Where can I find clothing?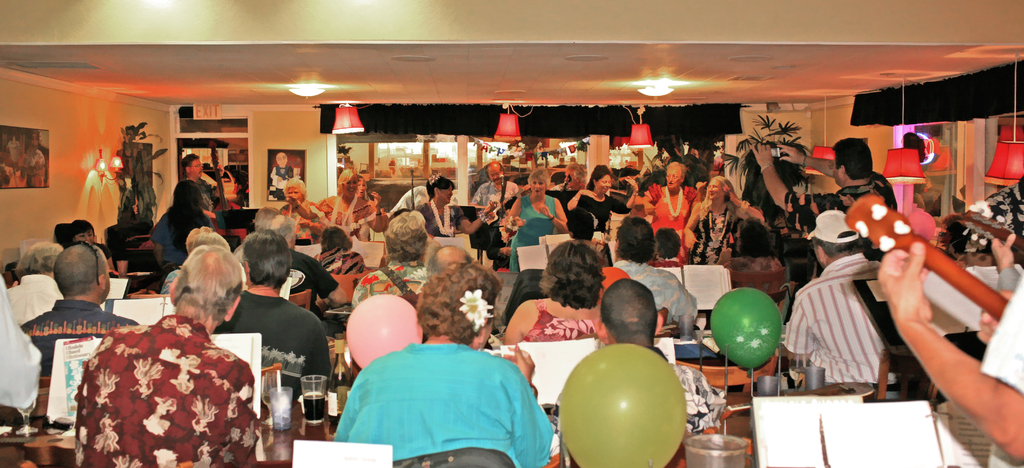
You can find it at x1=179, y1=174, x2=213, y2=212.
